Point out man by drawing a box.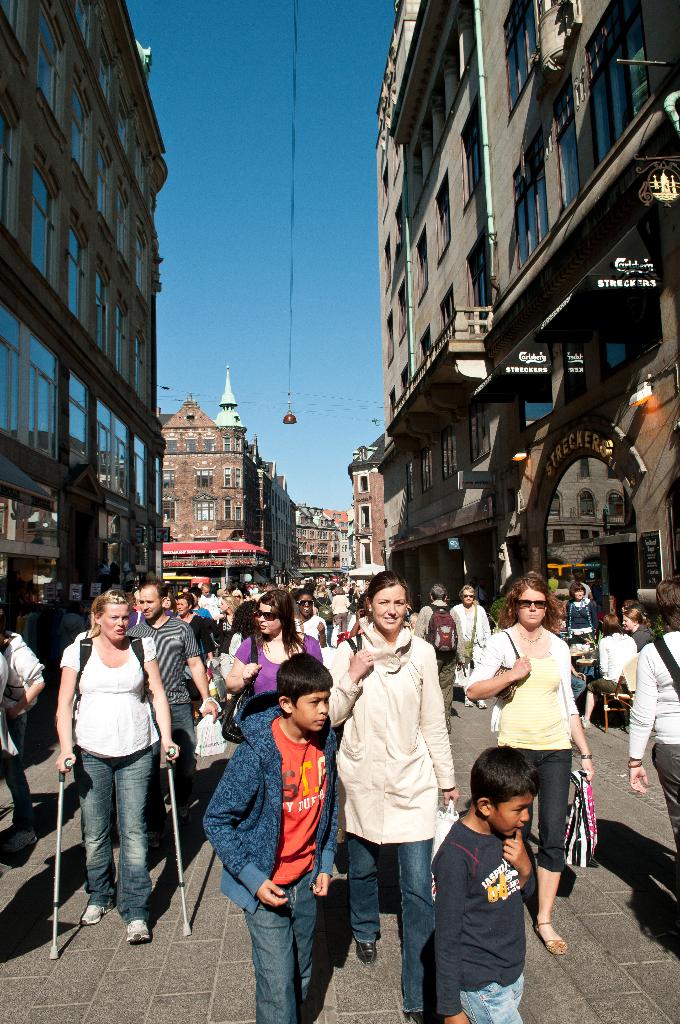
select_region(0, 632, 54, 854).
